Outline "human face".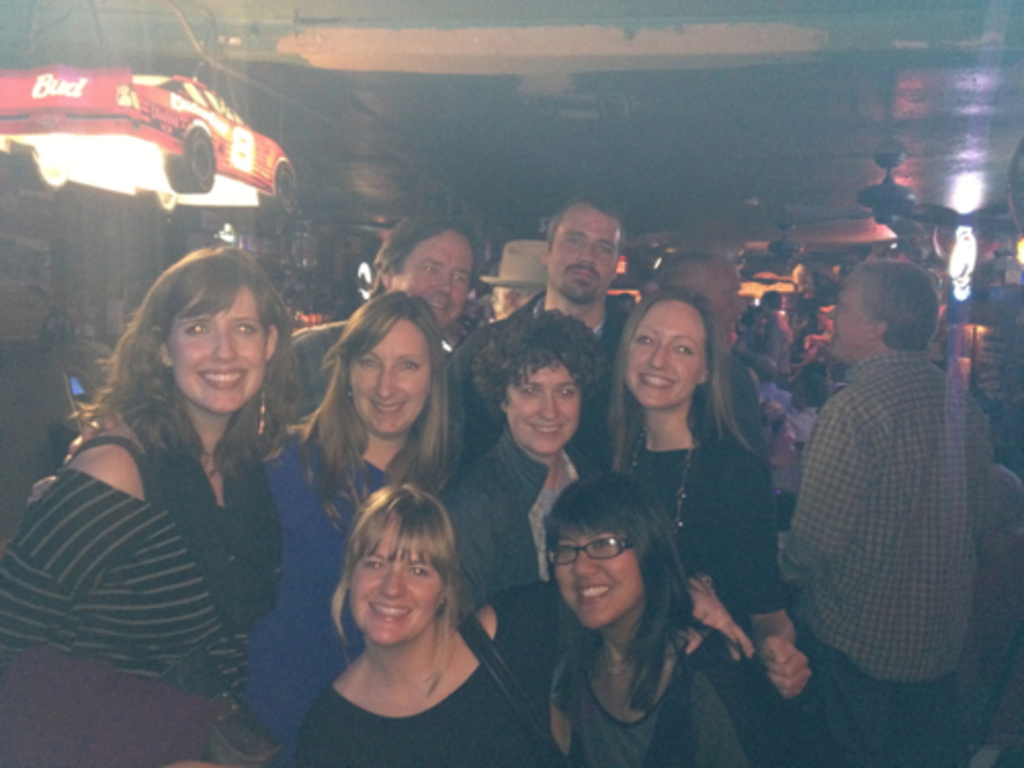
Outline: region(625, 299, 700, 410).
